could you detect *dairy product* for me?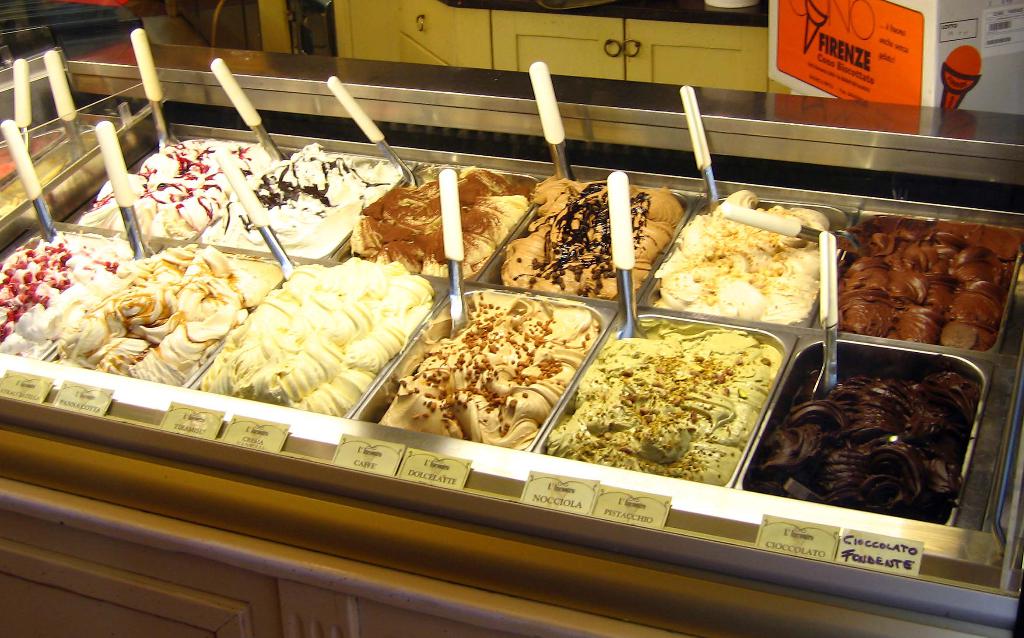
Detection result: BBox(650, 195, 836, 320).
